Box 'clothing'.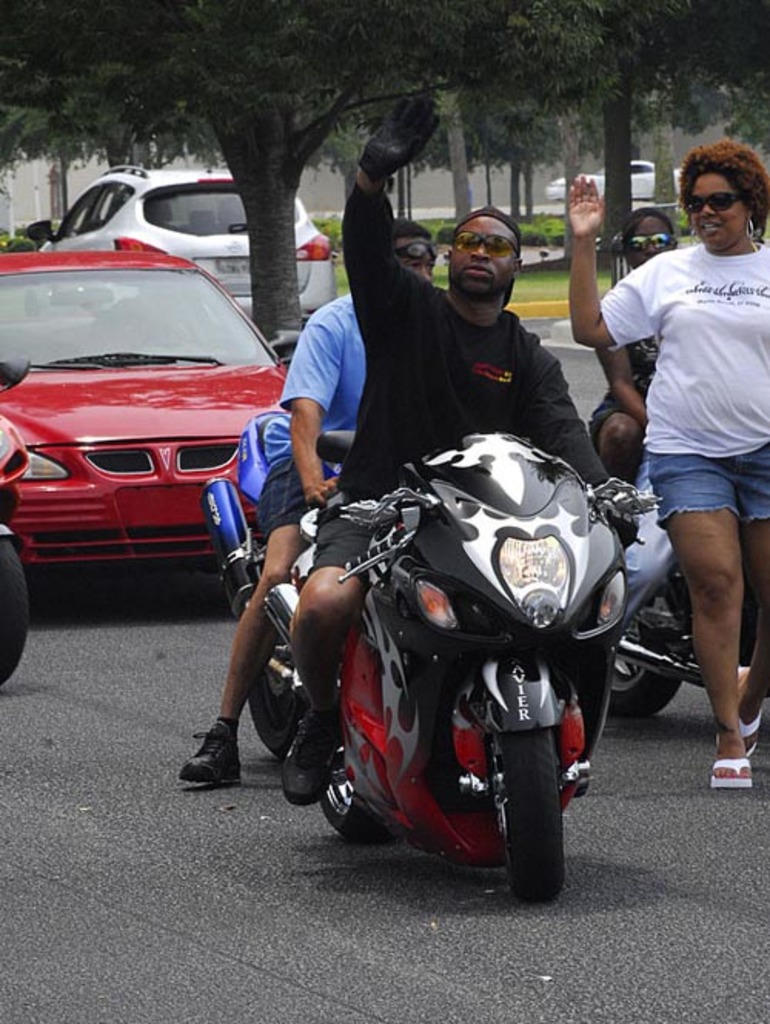
[581, 445, 688, 608].
